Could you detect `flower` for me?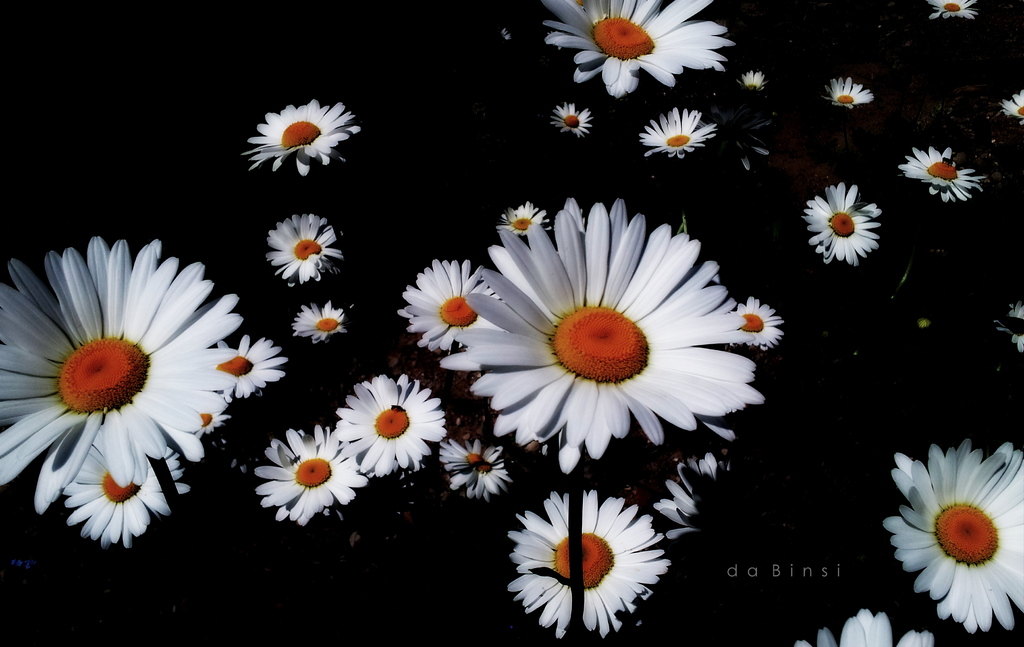
Detection result: locate(794, 608, 932, 646).
